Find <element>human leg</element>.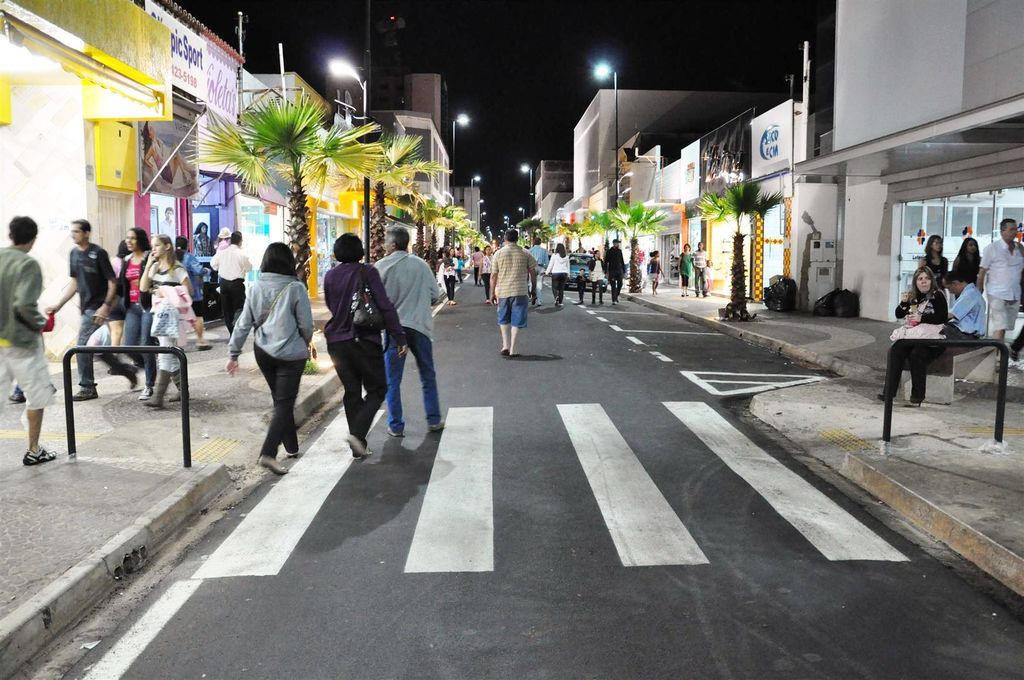
[left=321, top=341, right=361, bottom=461].
